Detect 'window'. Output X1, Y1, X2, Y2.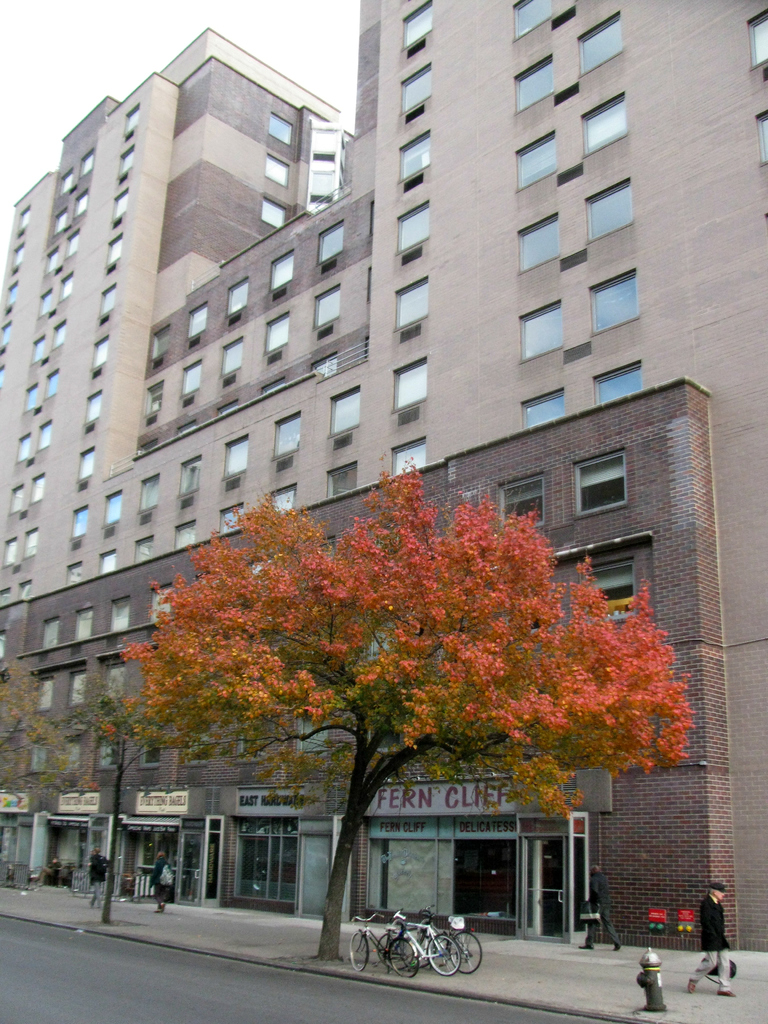
223, 335, 246, 378.
